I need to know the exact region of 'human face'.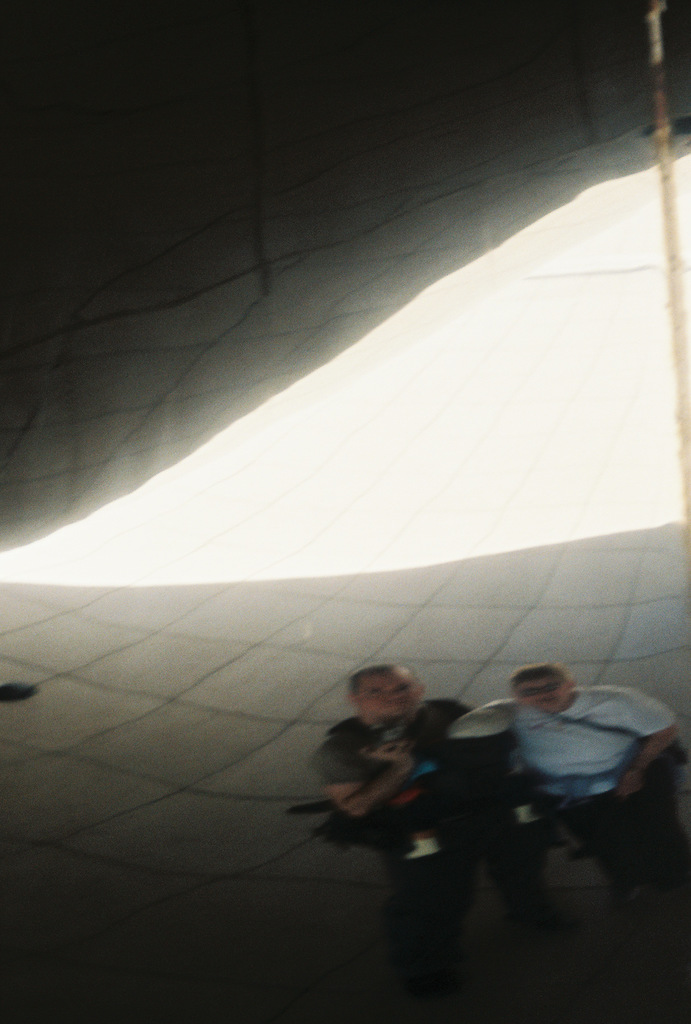
Region: l=350, t=664, r=422, b=712.
